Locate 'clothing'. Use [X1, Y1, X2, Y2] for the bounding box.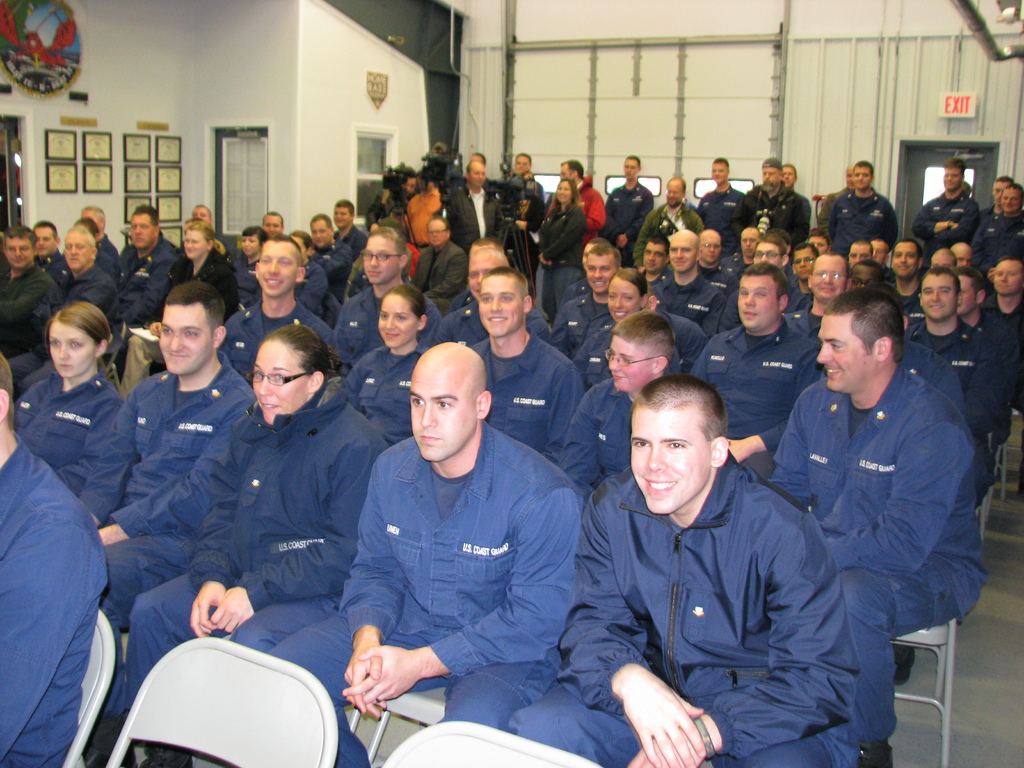
[477, 321, 584, 464].
